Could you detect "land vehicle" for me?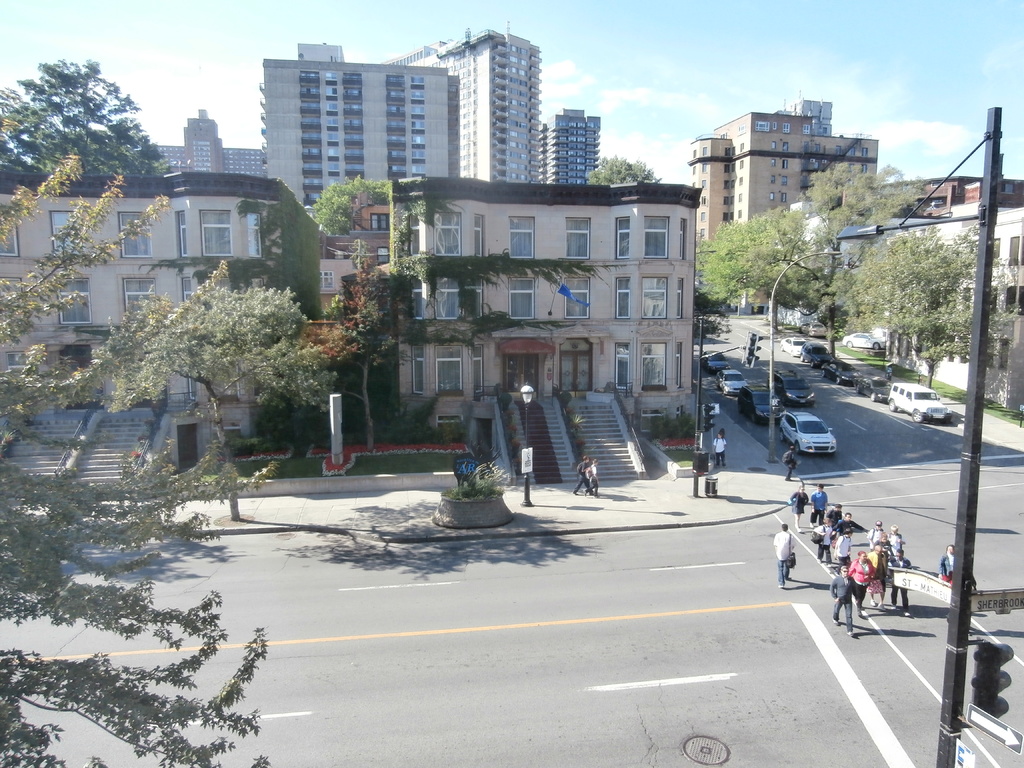
Detection result: rect(737, 381, 787, 424).
